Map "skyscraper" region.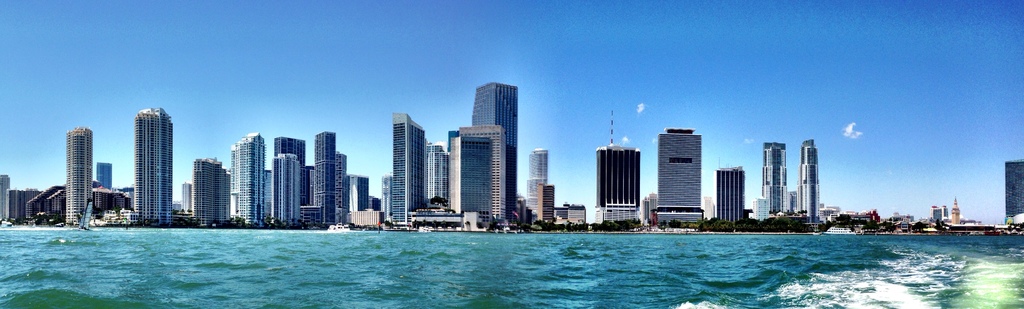
Mapped to box(654, 129, 704, 214).
